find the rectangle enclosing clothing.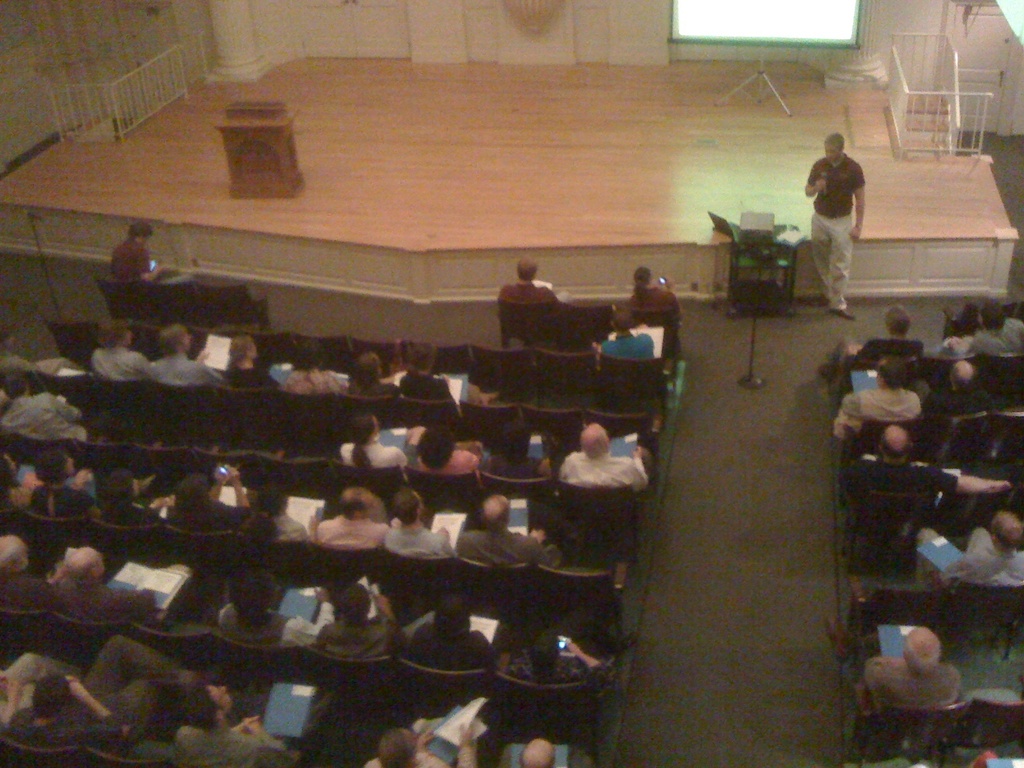
x1=808 y1=123 x2=885 y2=280.
